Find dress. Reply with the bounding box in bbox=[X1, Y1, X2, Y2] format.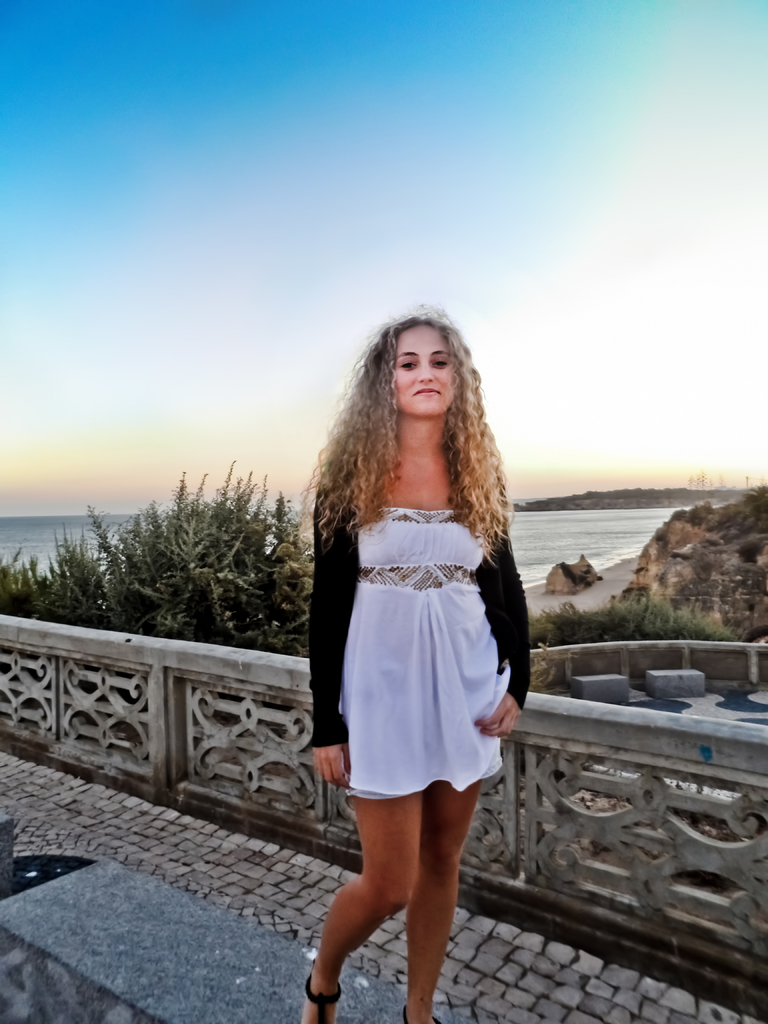
bbox=[312, 445, 529, 777].
